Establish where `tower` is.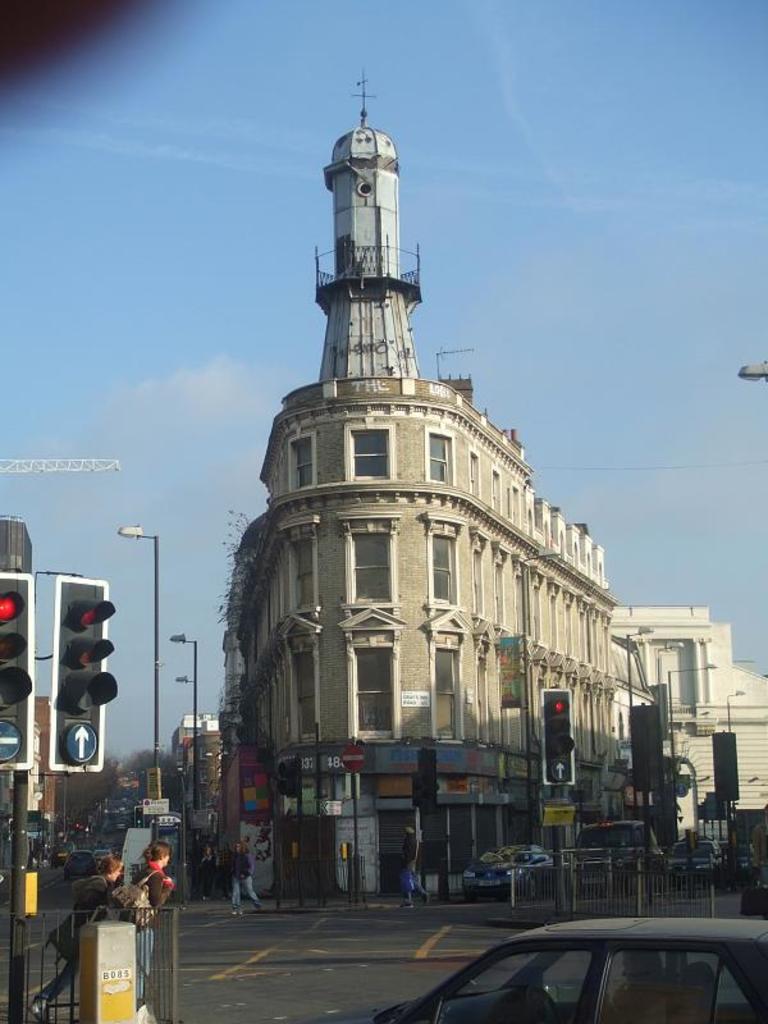
Established at bbox(236, 93, 544, 721).
